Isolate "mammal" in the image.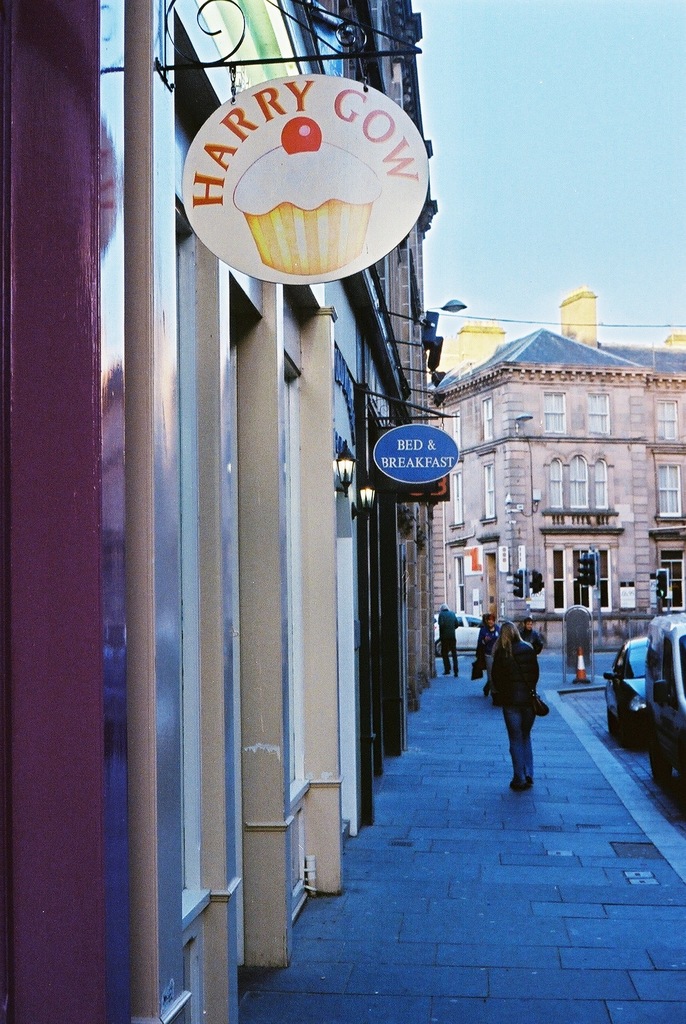
Isolated region: 473, 614, 498, 667.
